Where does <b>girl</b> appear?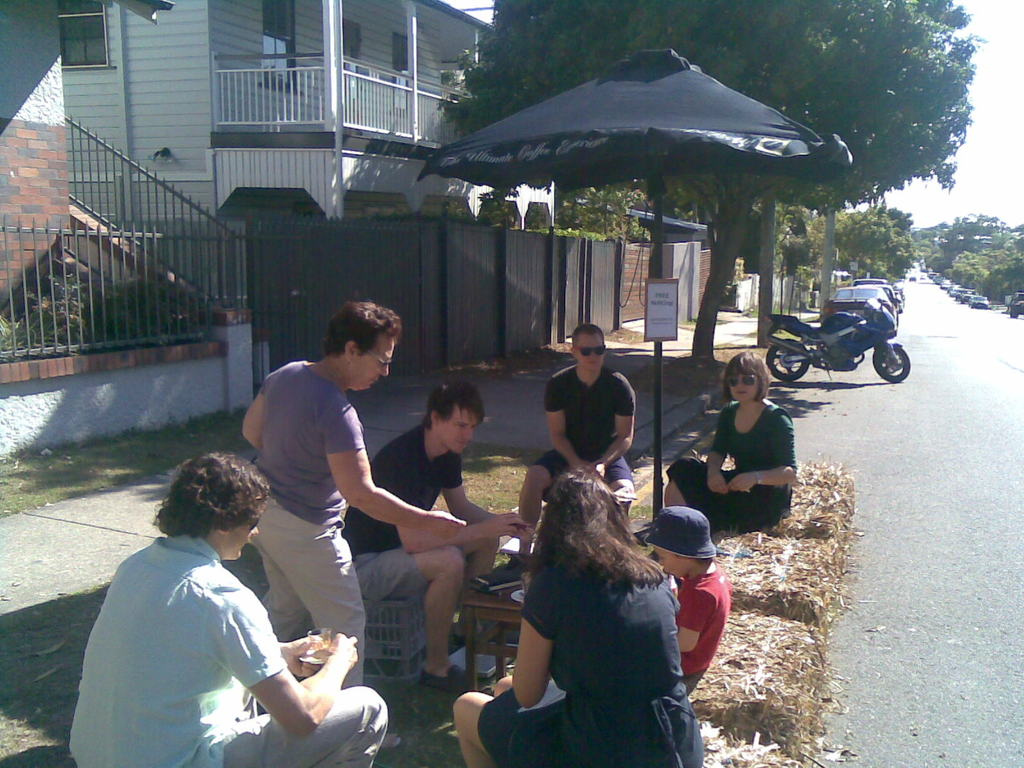
Appears at (x1=644, y1=509, x2=734, y2=696).
